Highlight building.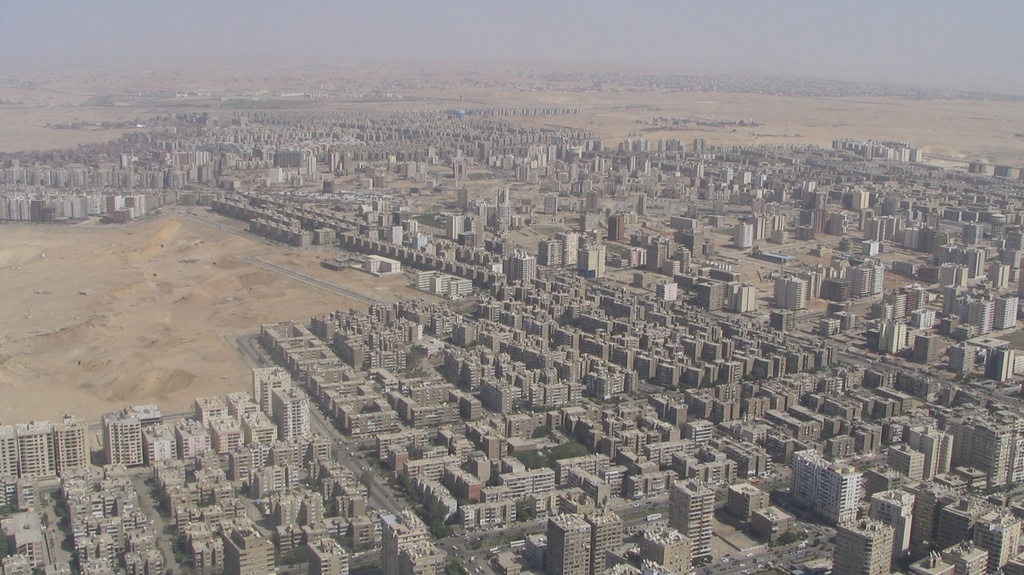
Highlighted region: bbox(384, 508, 428, 571).
